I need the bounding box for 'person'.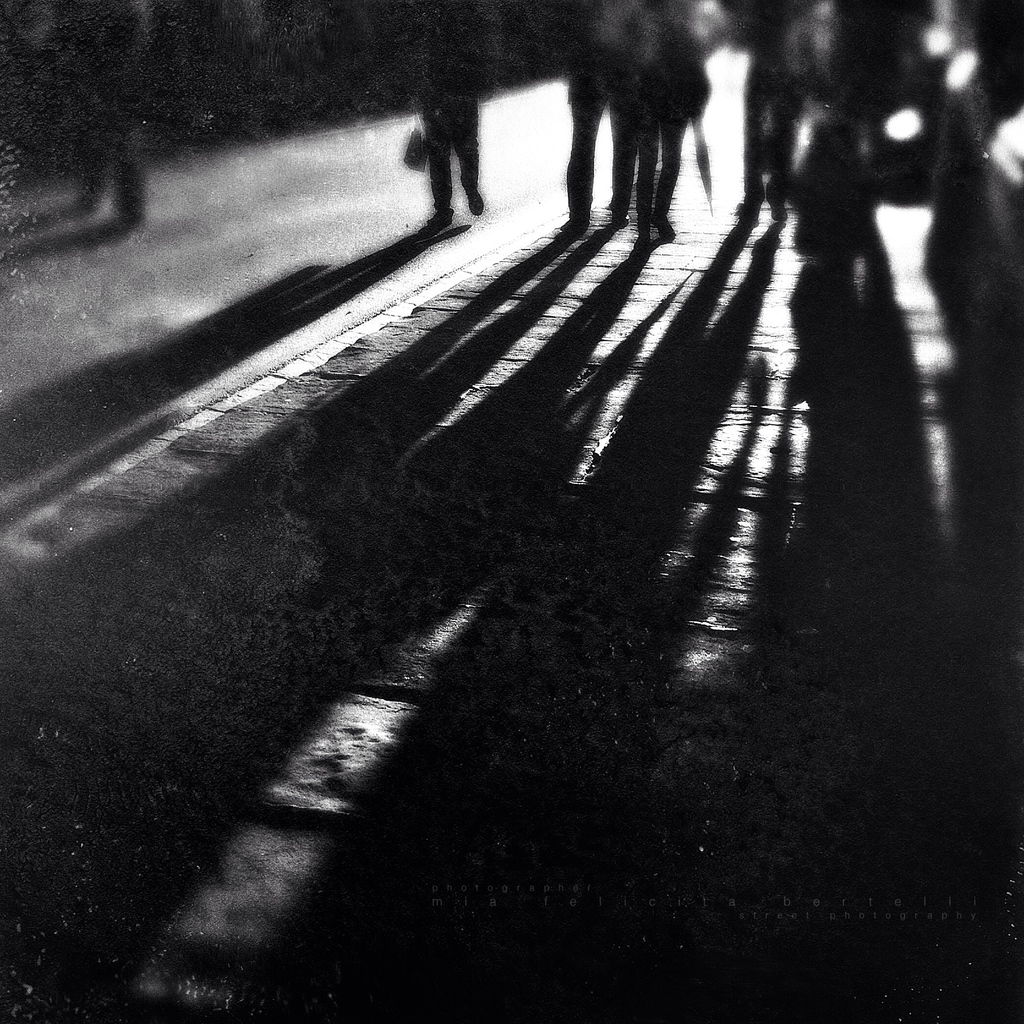
Here it is: bbox=(84, 0, 144, 245).
